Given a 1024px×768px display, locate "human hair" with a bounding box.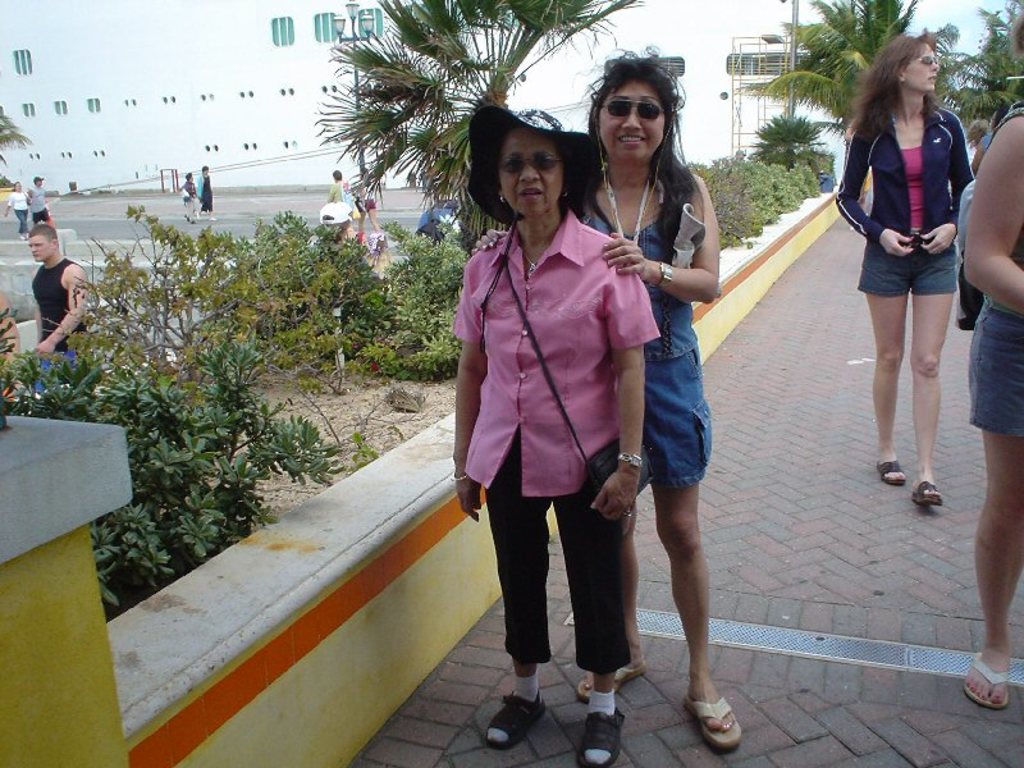
Located: bbox(846, 29, 936, 141).
